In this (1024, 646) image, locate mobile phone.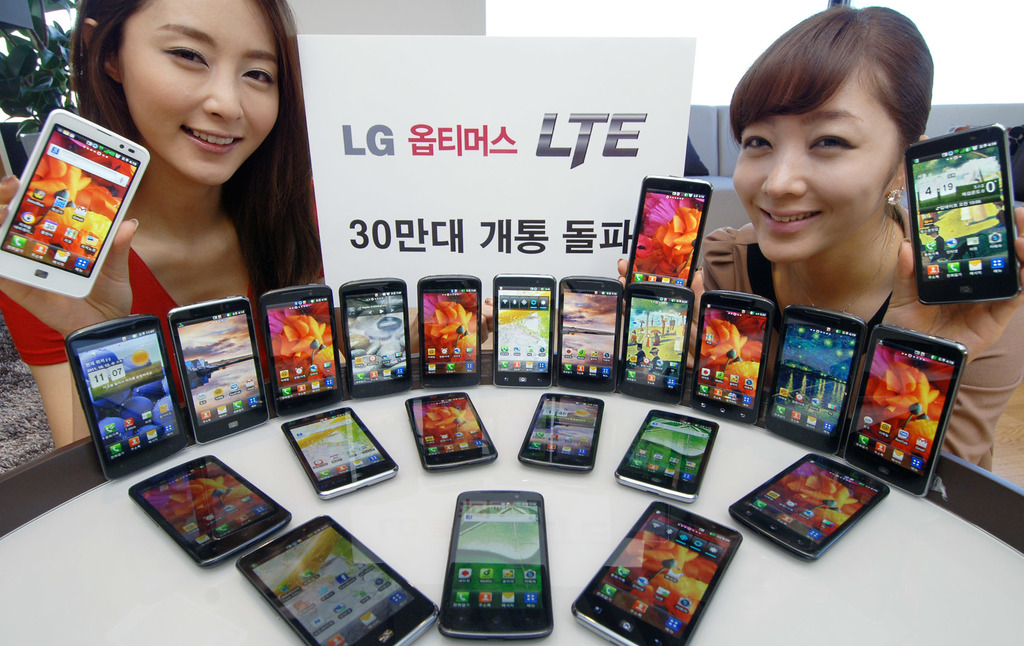
Bounding box: region(438, 488, 557, 645).
